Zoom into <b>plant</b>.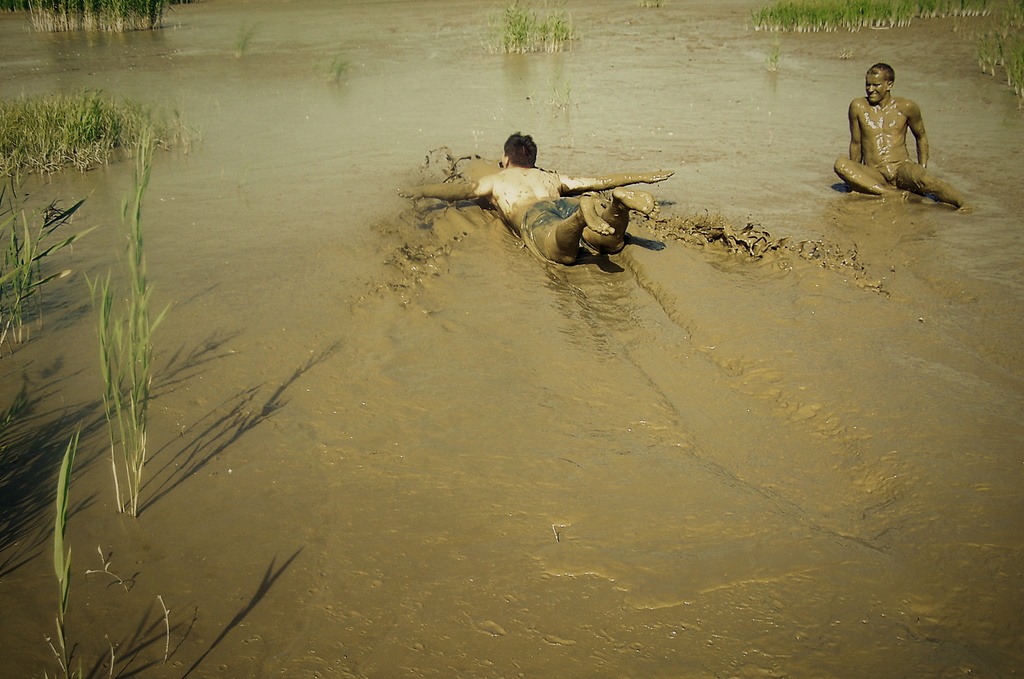
Zoom target: crop(767, 40, 777, 74).
